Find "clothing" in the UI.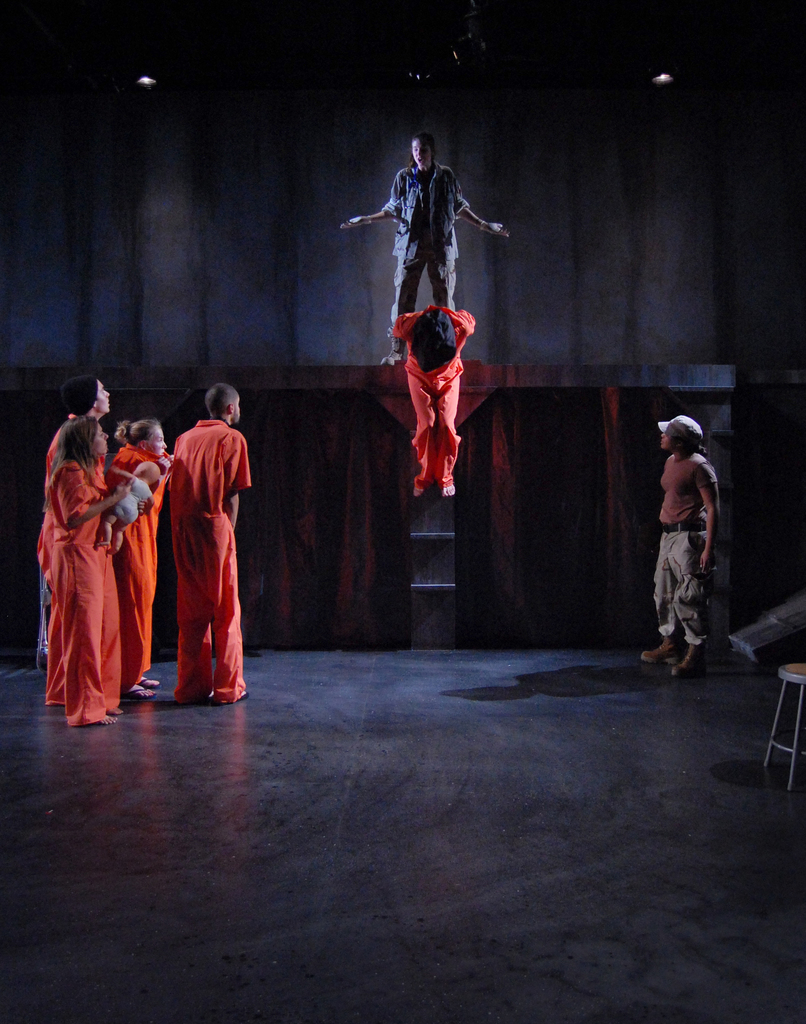
UI element at region(53, 463, 115, 721).
